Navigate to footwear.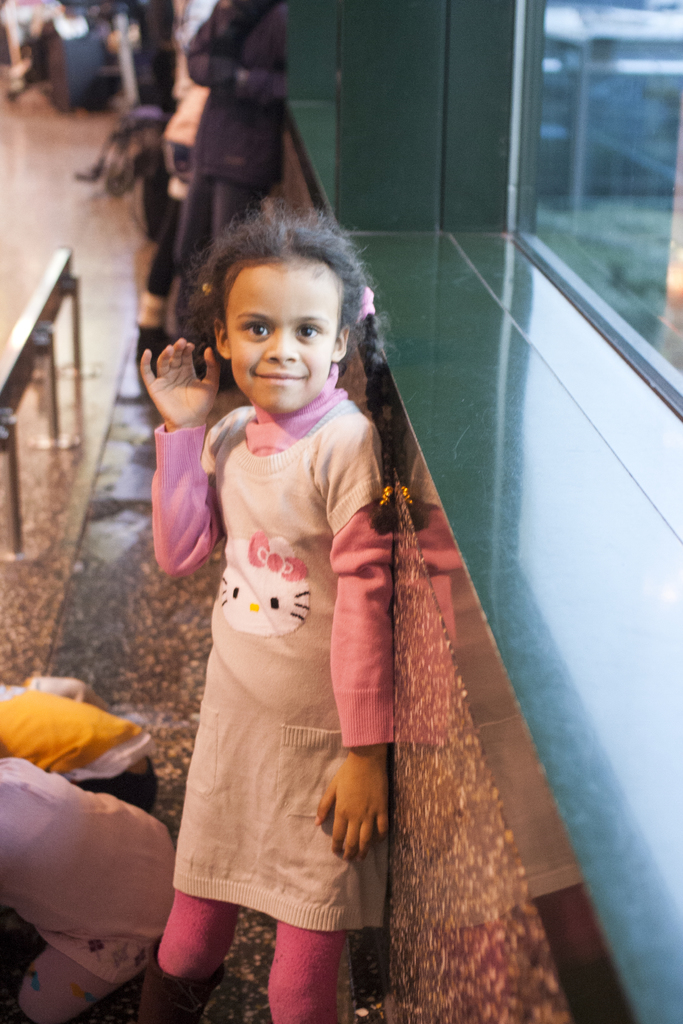
Navigation target: (x1=129, y1=328, x2=188, y2=373).
